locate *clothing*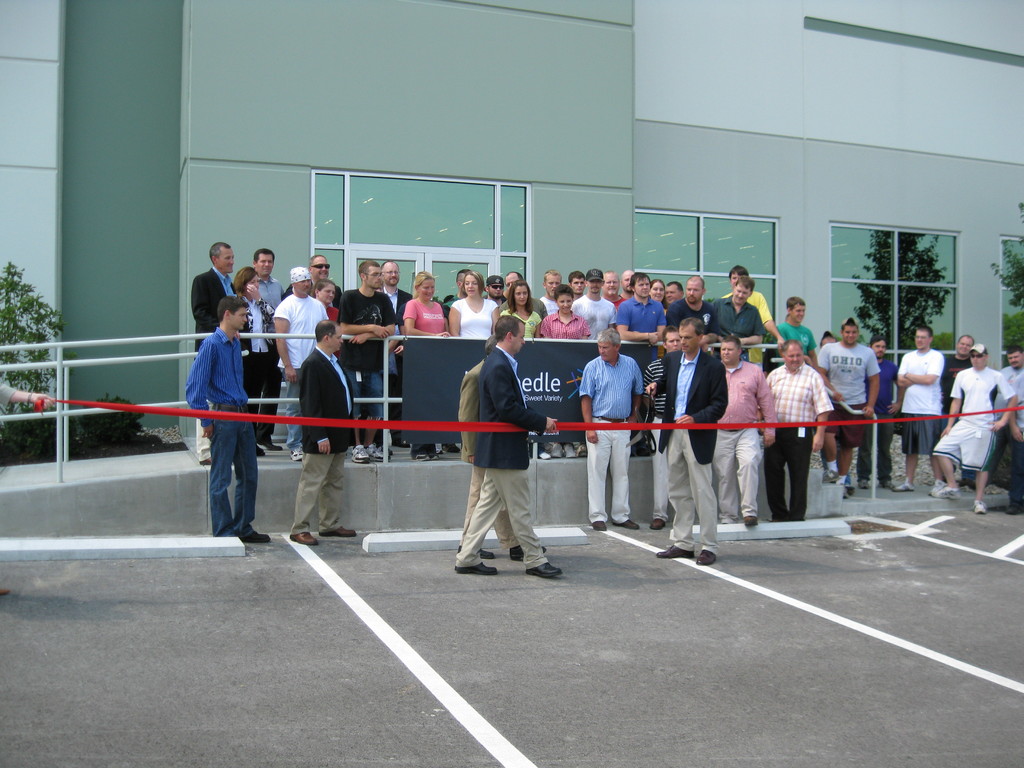
[left=650, top=352, right=726, bottom=556]
